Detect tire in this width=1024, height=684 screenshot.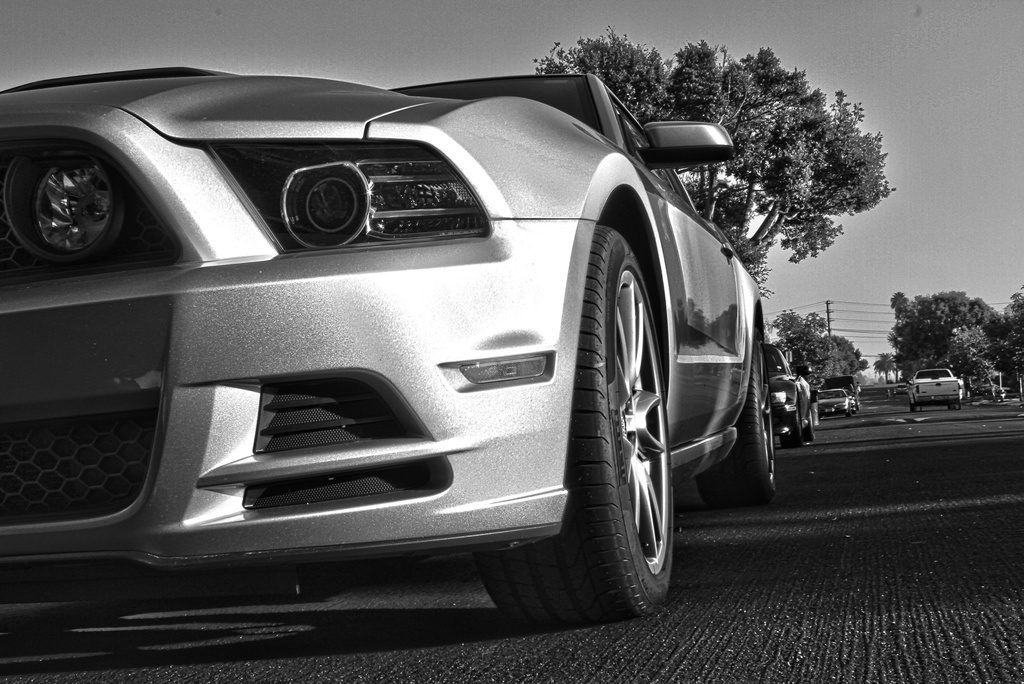
Detection: 844,408,851,418.
